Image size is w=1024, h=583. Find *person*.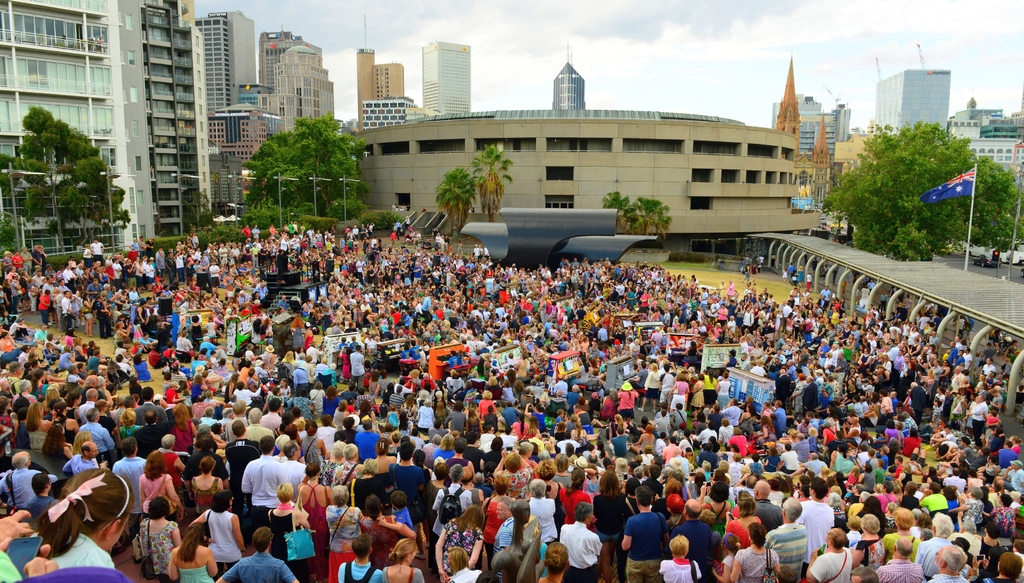
detection(356, 455, 381, 479).
